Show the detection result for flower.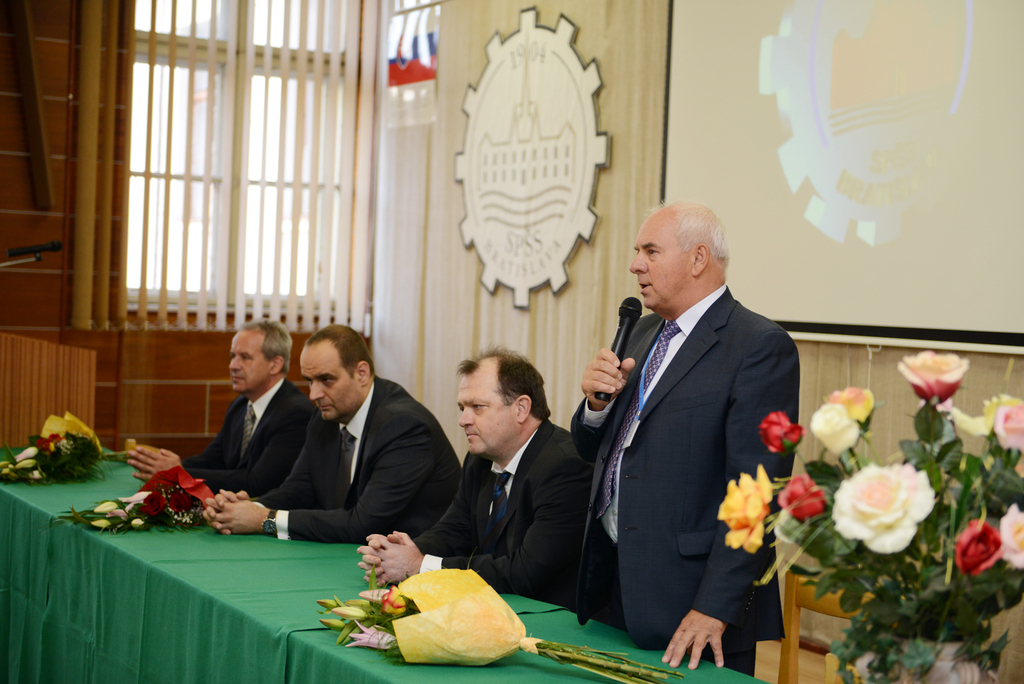
<region>937, 395, 1009, 460</region>.
